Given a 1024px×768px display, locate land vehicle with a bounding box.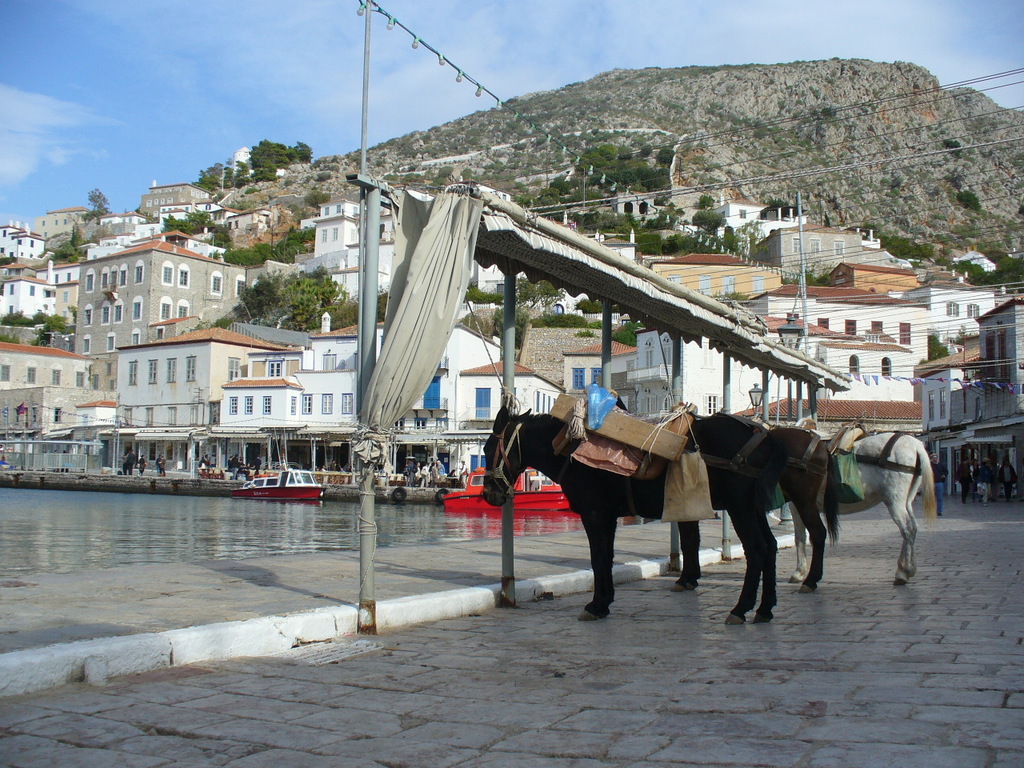
Located: <region>229, 466, 325, 498</region>.
